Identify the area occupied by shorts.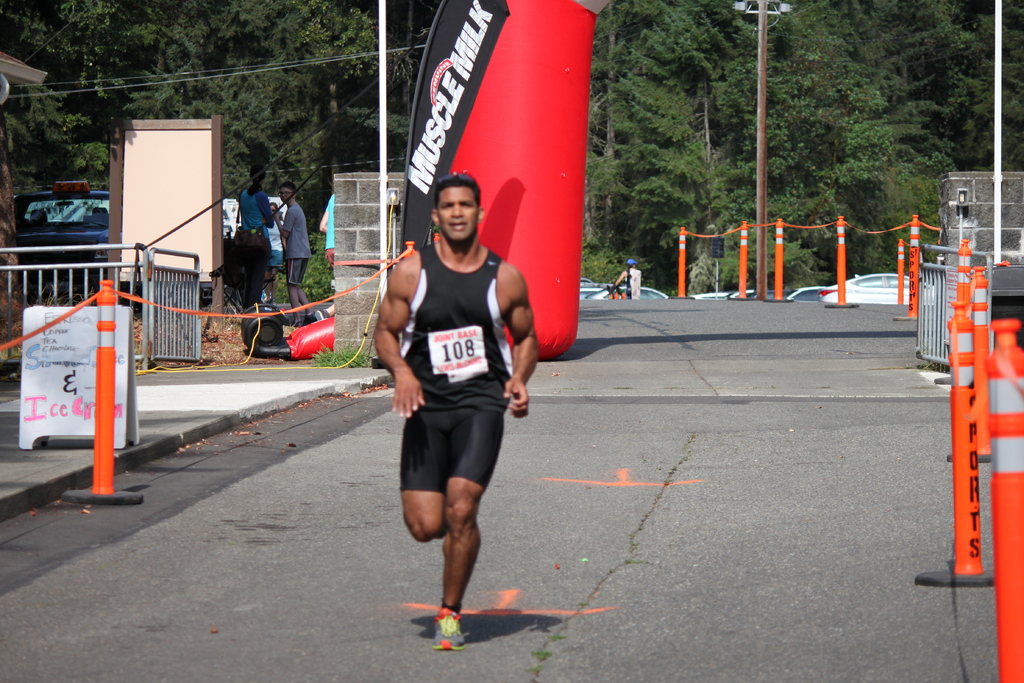
Area: x1=399, y1=401, x2=504, y2=495.
